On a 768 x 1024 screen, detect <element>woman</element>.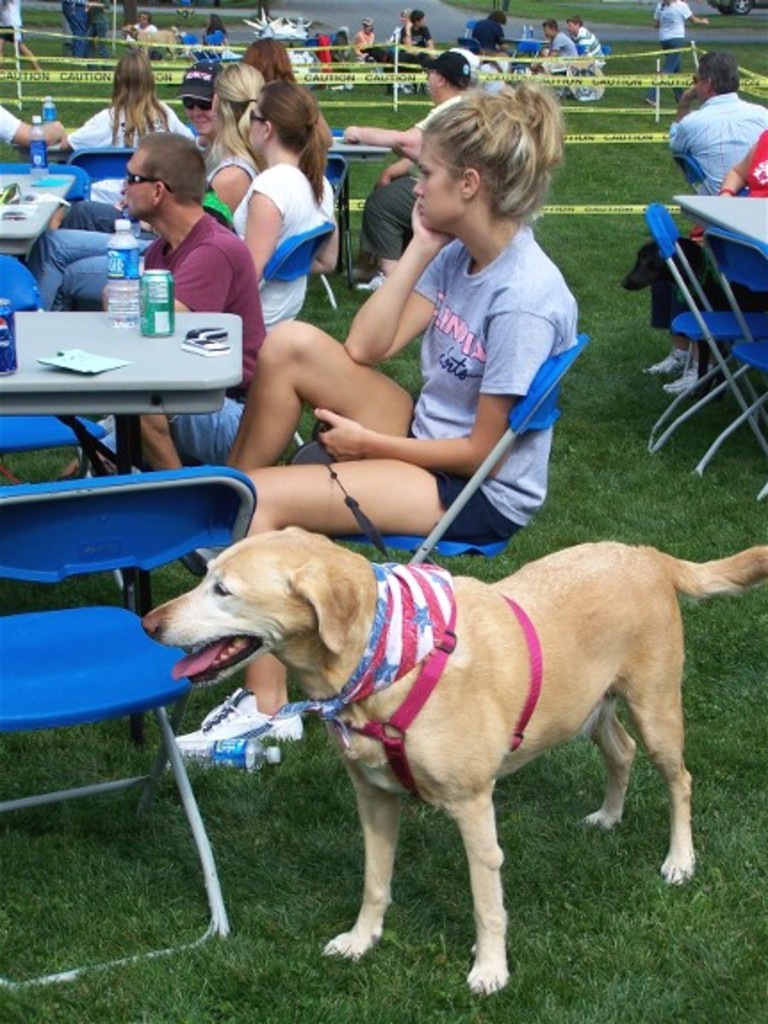
region(166, 77, 581, 768).
